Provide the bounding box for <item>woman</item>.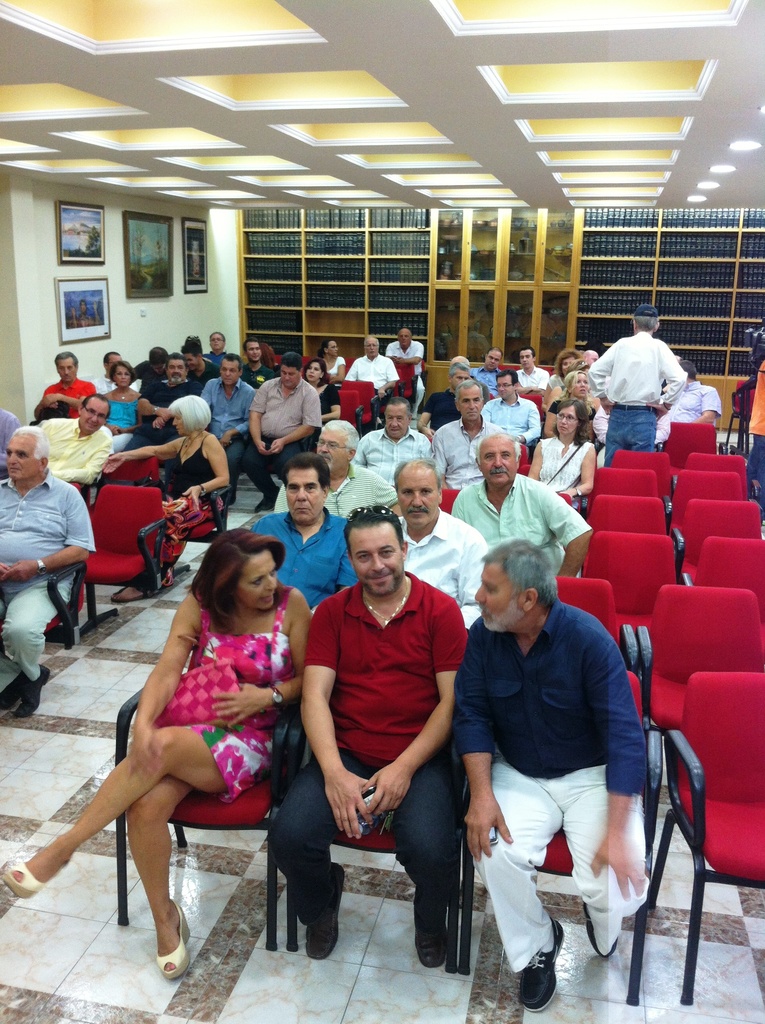
<region>526, 400, 592, 507</region>.
